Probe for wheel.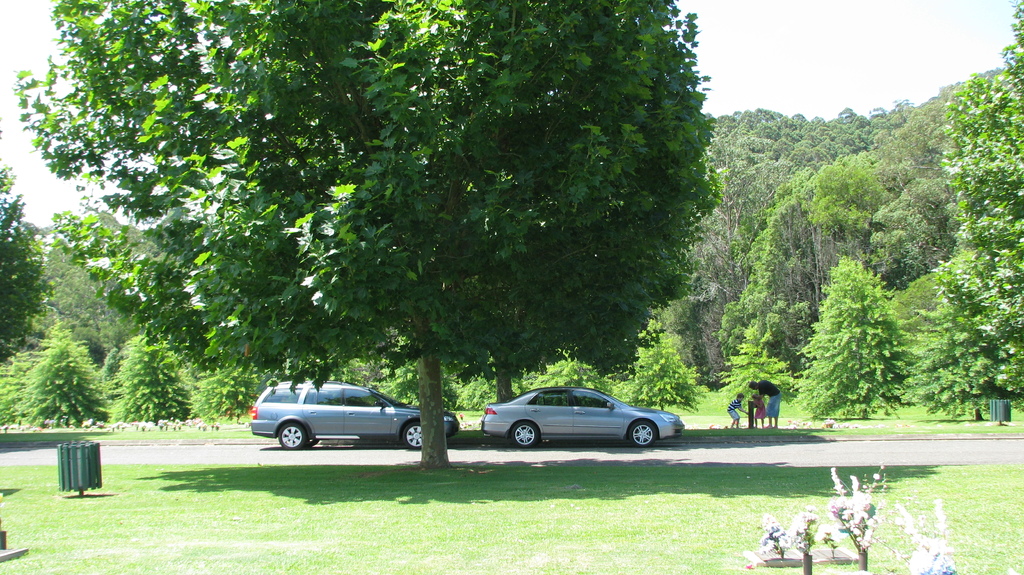
Probe result: bbox(278, 424, 310, 450).
